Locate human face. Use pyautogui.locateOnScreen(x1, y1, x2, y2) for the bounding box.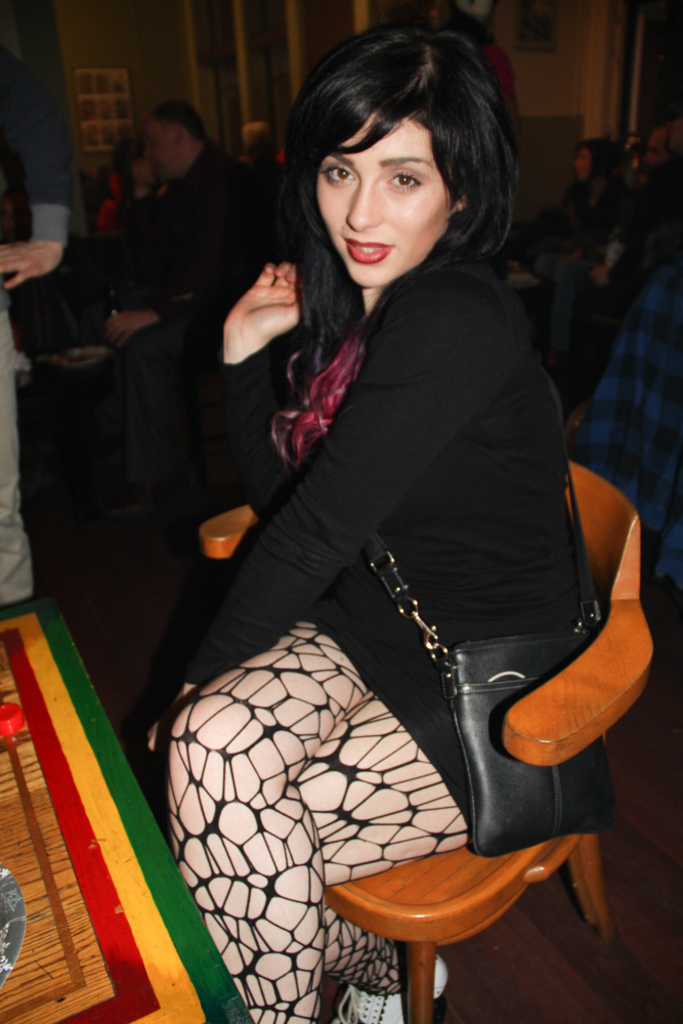
pyautogui.locateOnScreen(309, 104, 451, 284).
